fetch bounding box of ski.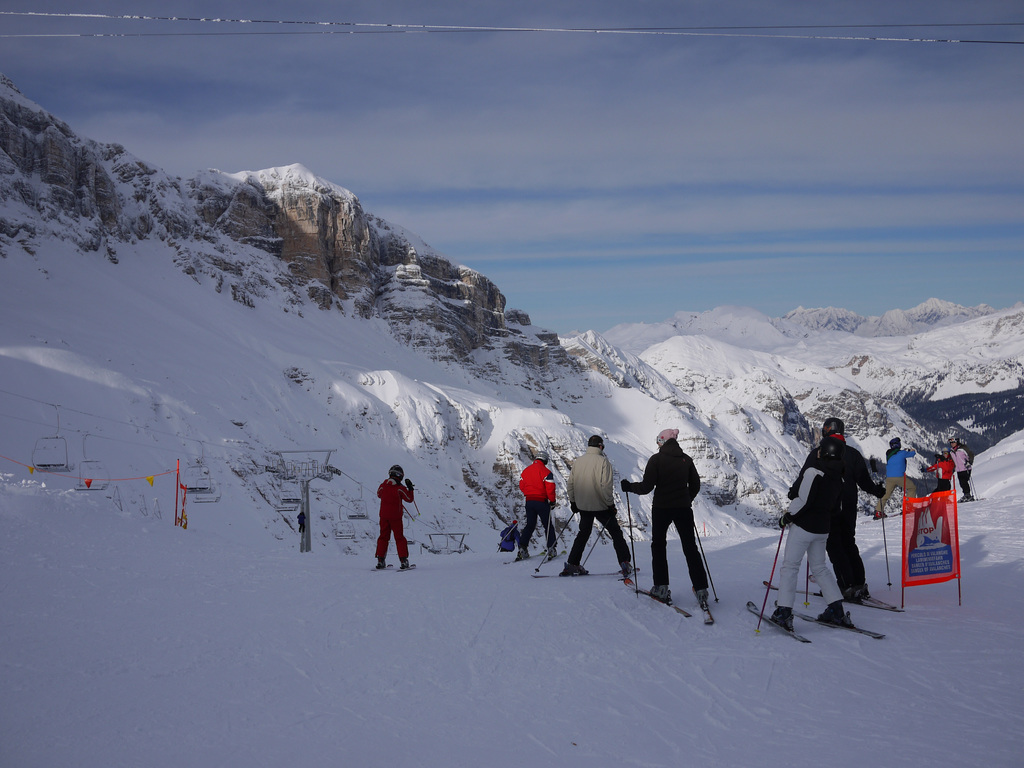
Bbox: BBox(790, 605, 881, 643).
